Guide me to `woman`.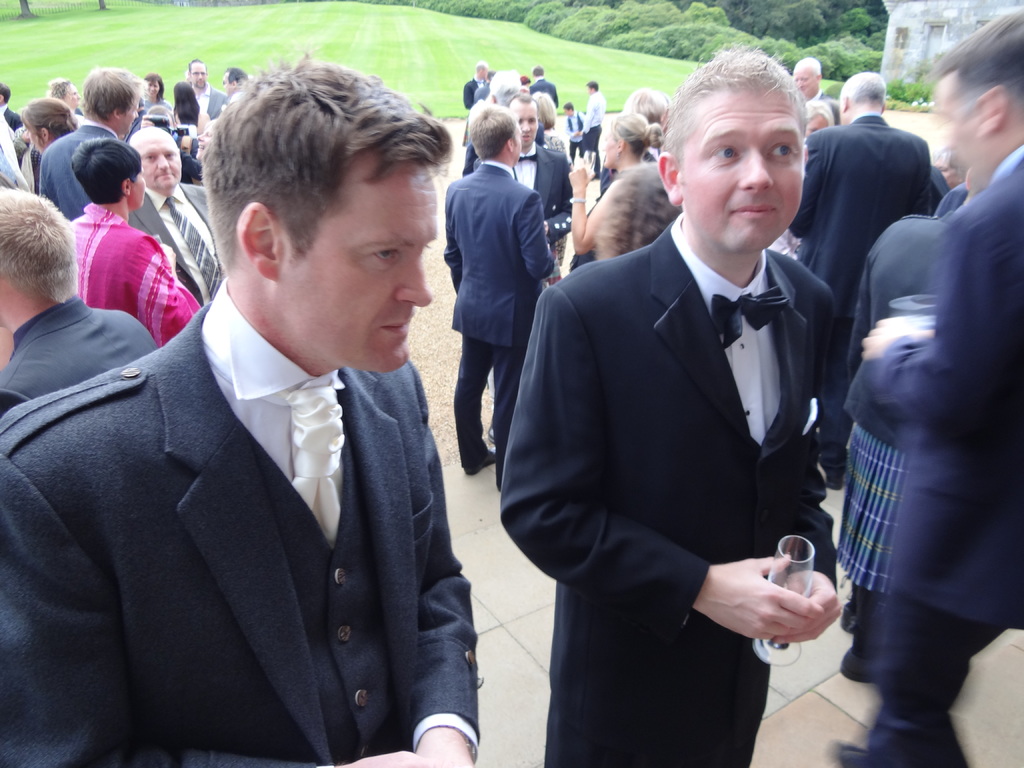
Guidance: crop(17, 93, 76, 195).
